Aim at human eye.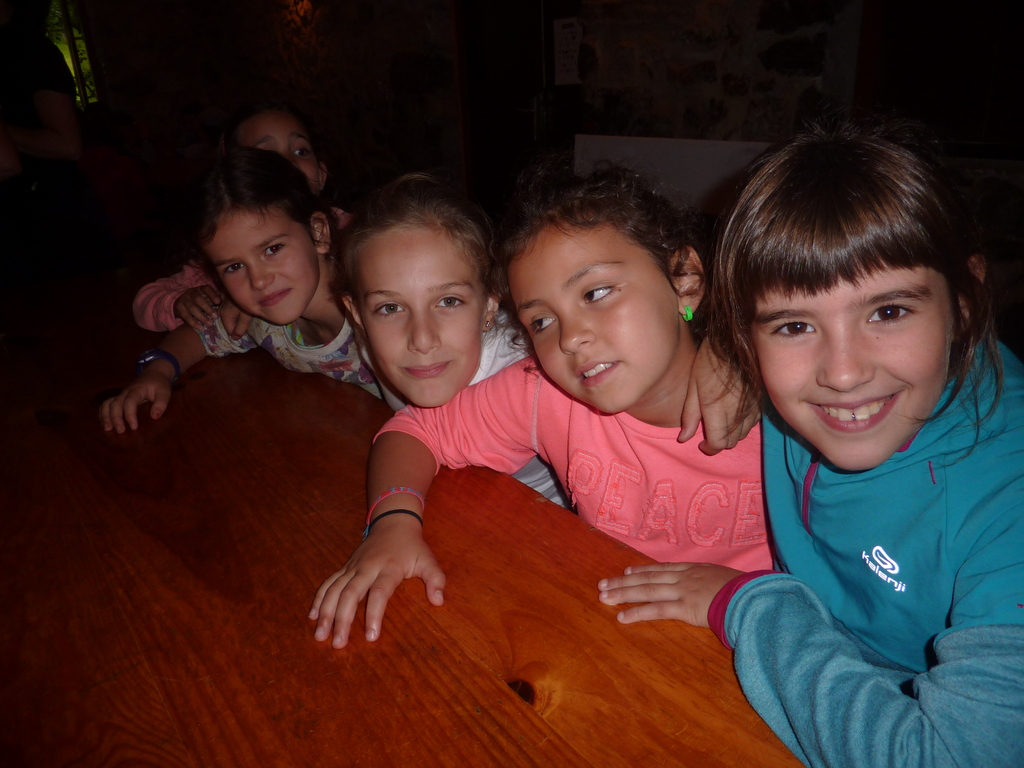
Aimed at {"left": 861, "top": 296, "right": 920, "bottom": 326}.
